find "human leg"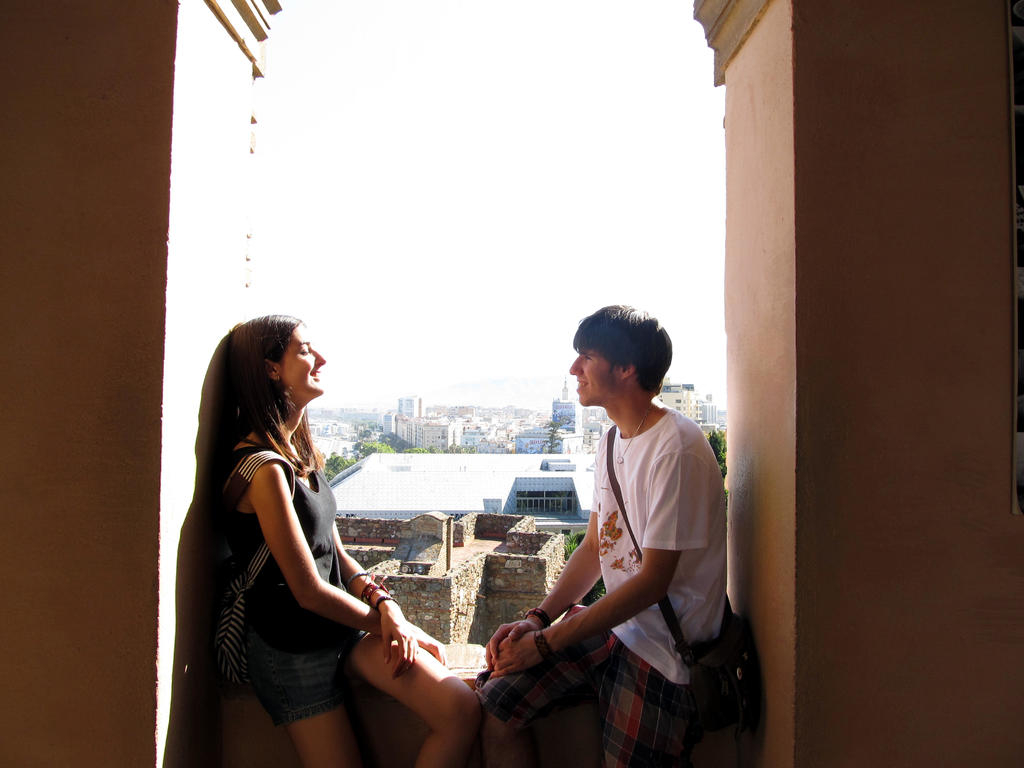
l=469, t=612, r=636, b=767
